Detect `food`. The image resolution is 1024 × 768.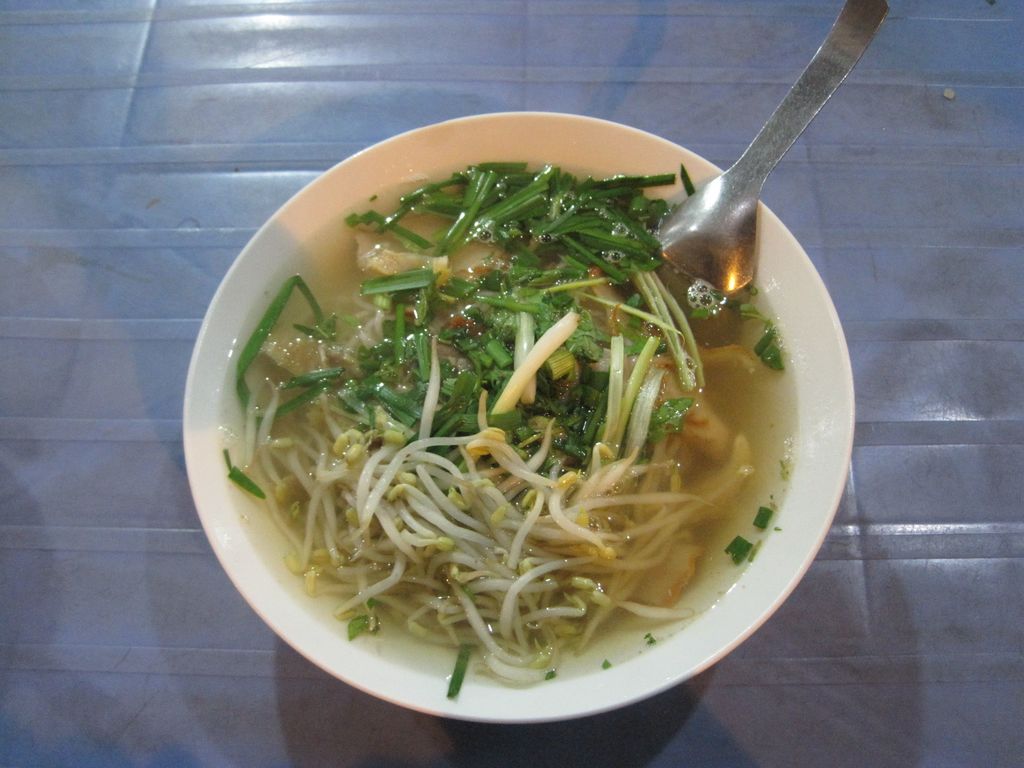
region(232, 82, 824, 693).
